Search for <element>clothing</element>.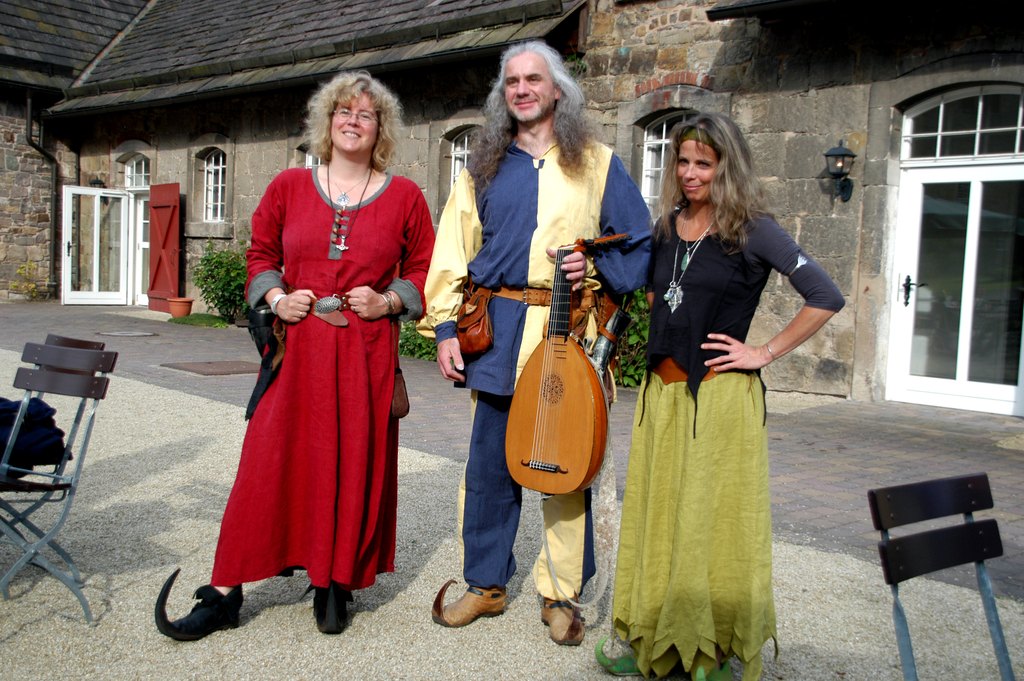
Found at box(468, 388, 599, 595).
